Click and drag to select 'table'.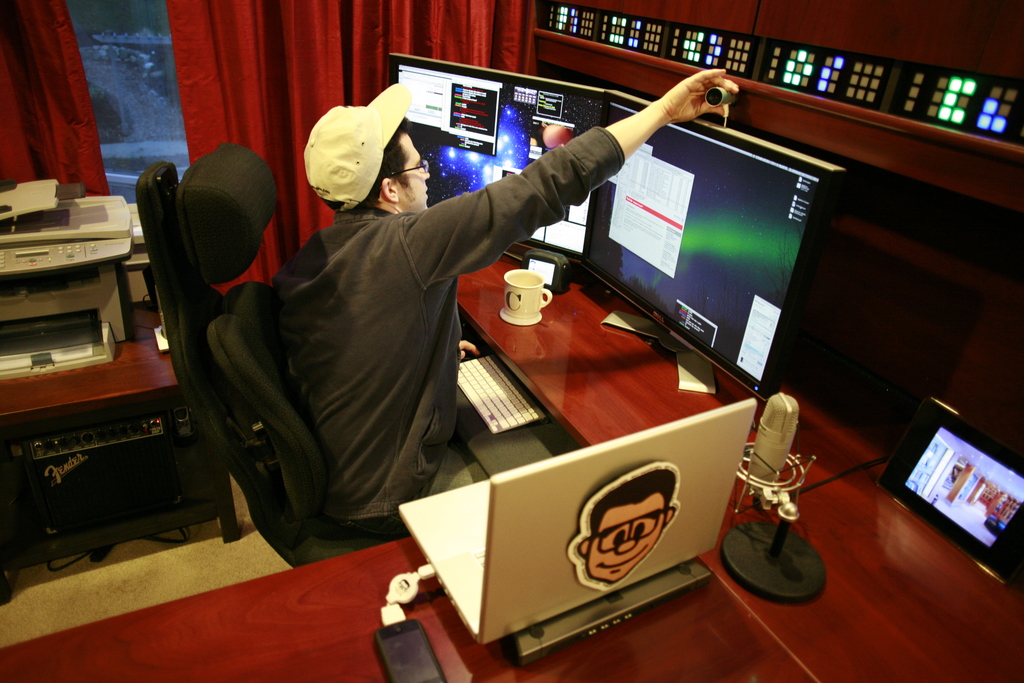
Selection: [left=0, top=648, right=814, bottom=682].
